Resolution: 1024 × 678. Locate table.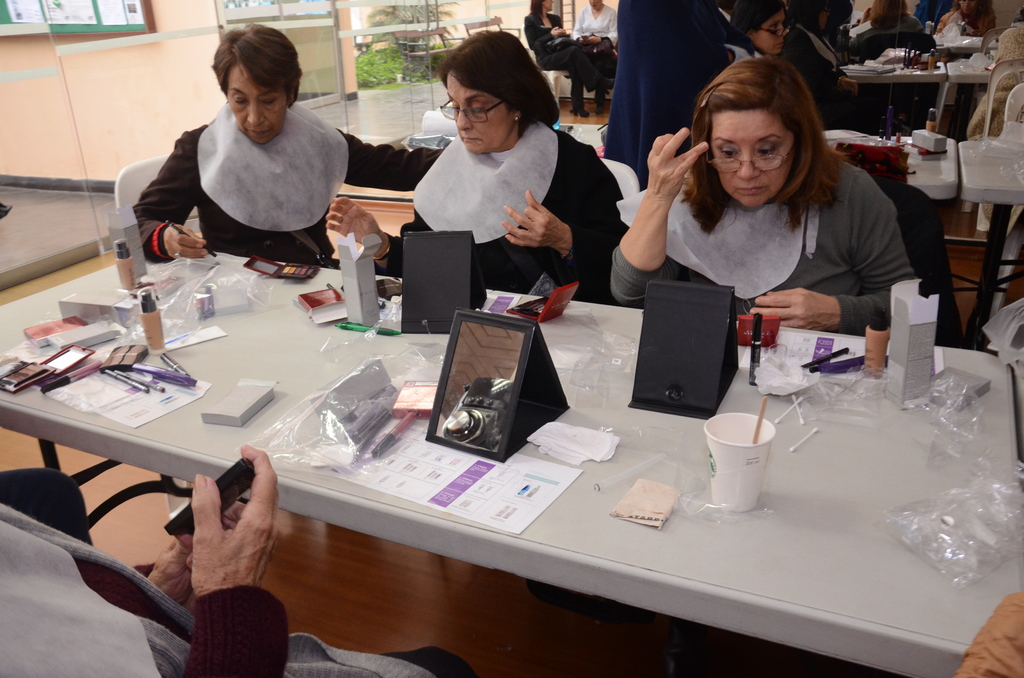
bbox=(954, 136, 1023, 344).
